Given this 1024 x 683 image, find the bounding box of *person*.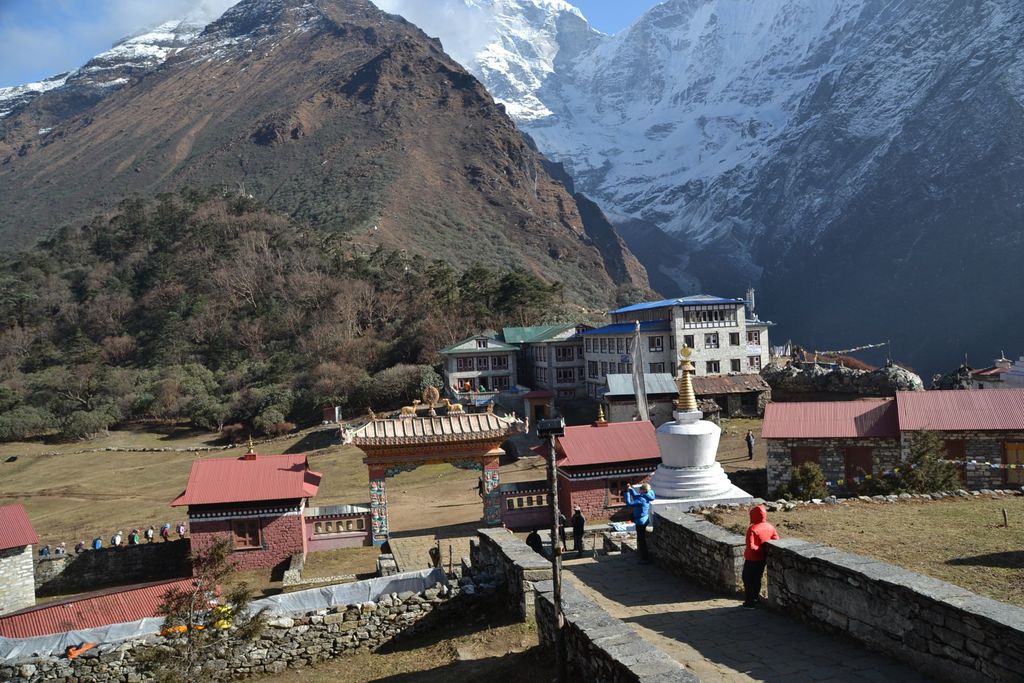
522,529,543,558.
